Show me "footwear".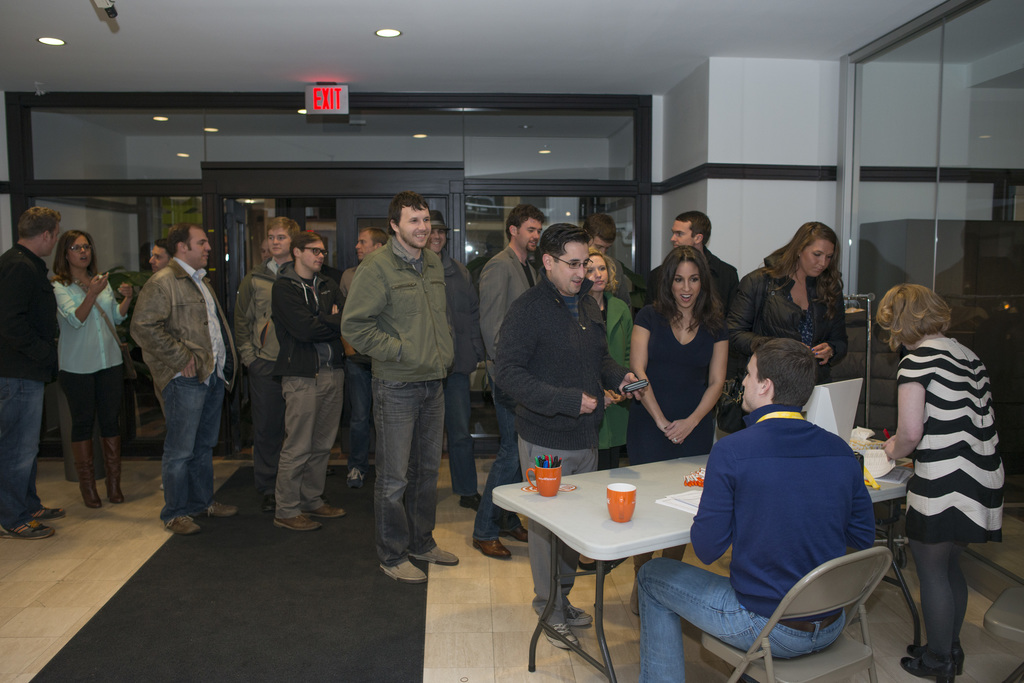
"footwear" is here: box=[308, 504, 344, 517].
